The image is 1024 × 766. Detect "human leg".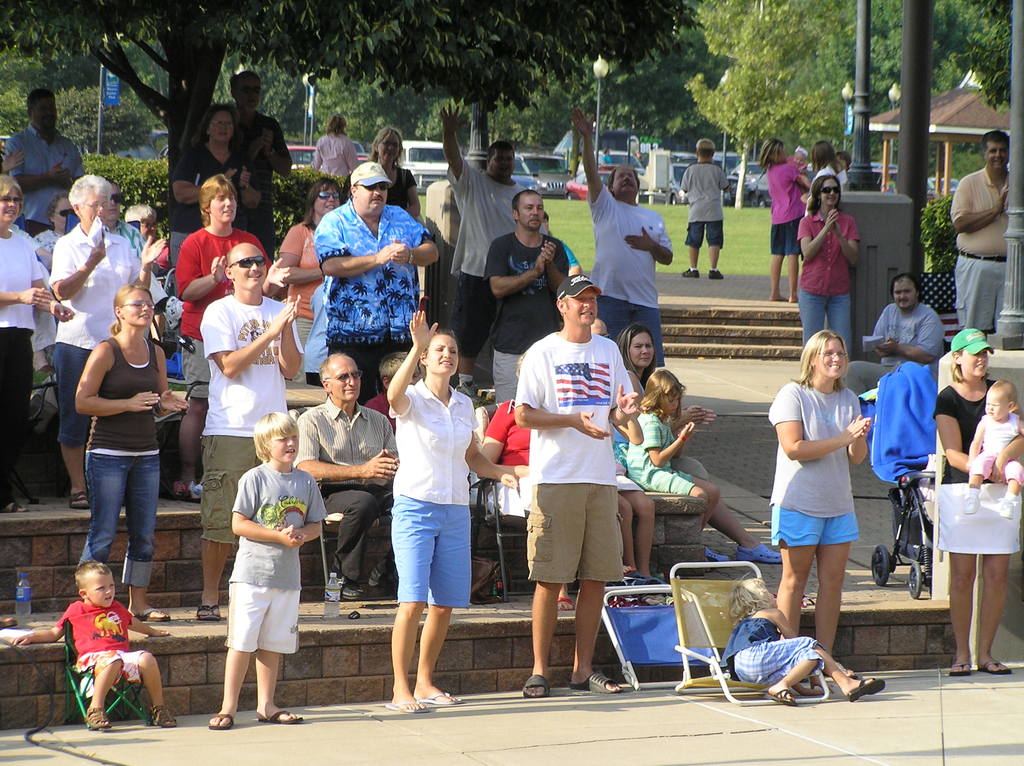
Detection: BBox(1004, 458, 1023, 516).
